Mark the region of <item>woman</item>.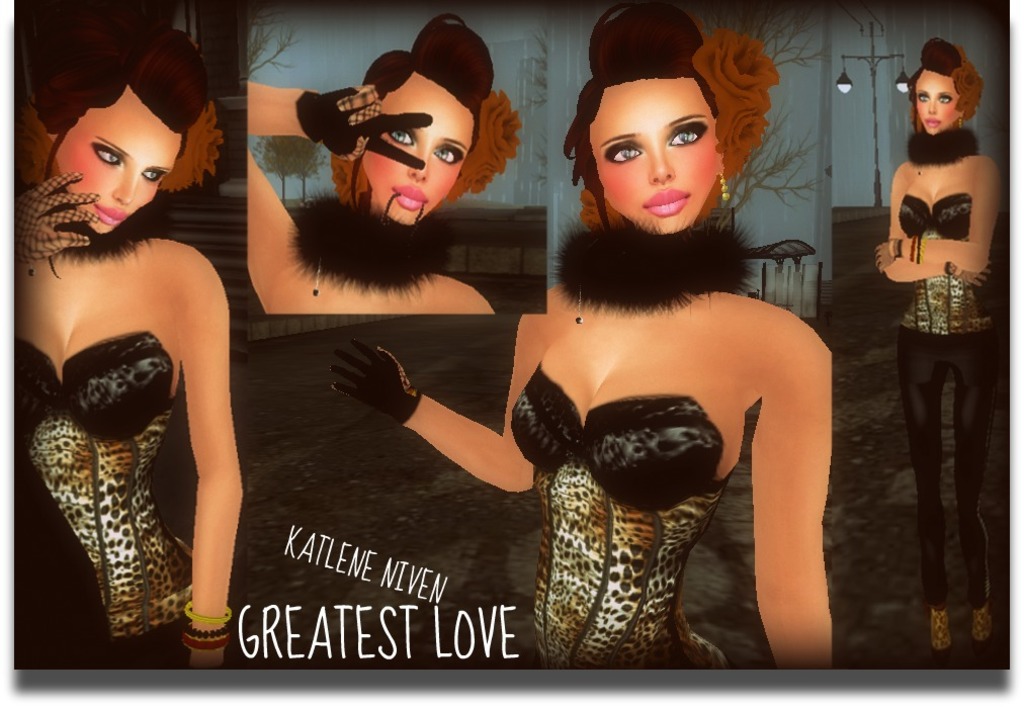
Region: [x1=243, y1=10, x2=523, y2=315].
